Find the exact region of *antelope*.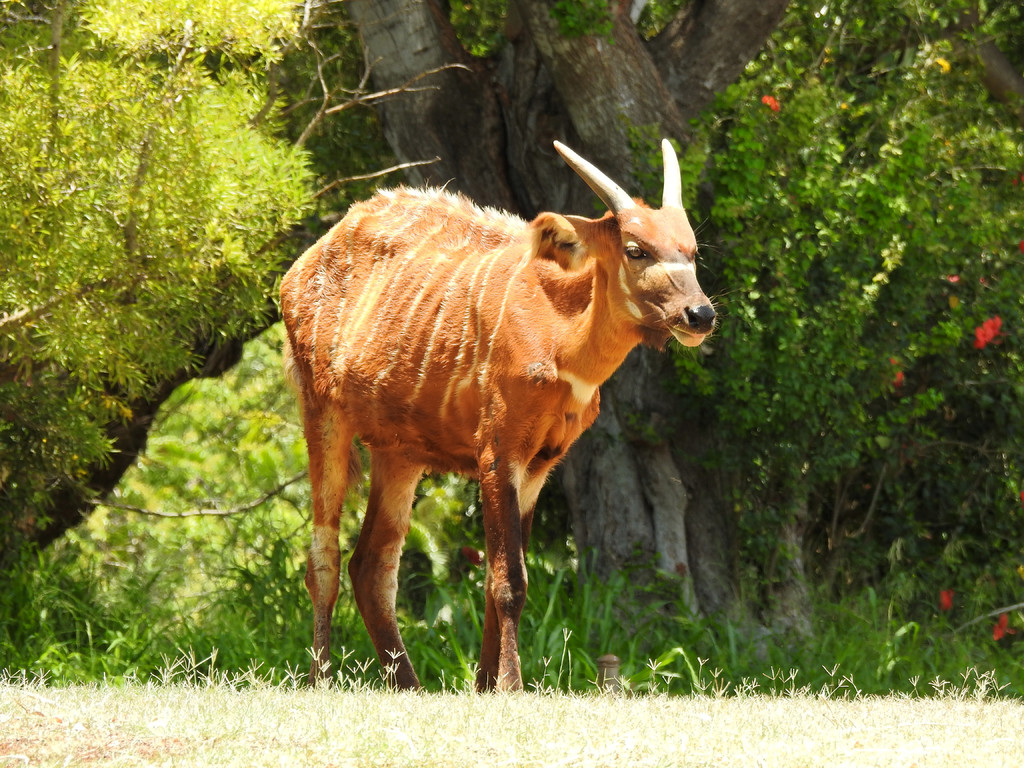
Exact region: region(280, 142, 741, 694).
